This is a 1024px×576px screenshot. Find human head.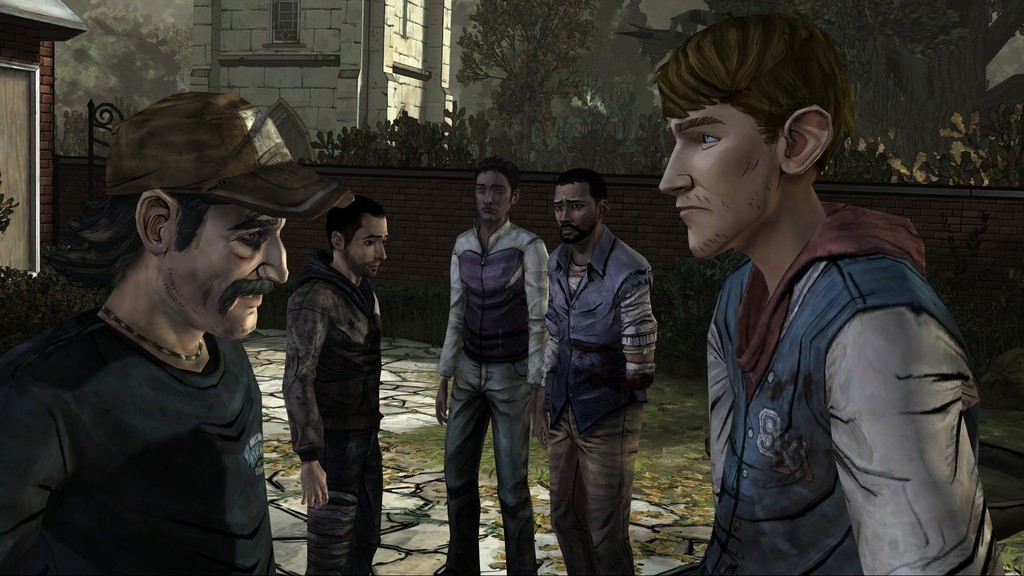
Bounding box: select_region(552, 171, 609, 246).
